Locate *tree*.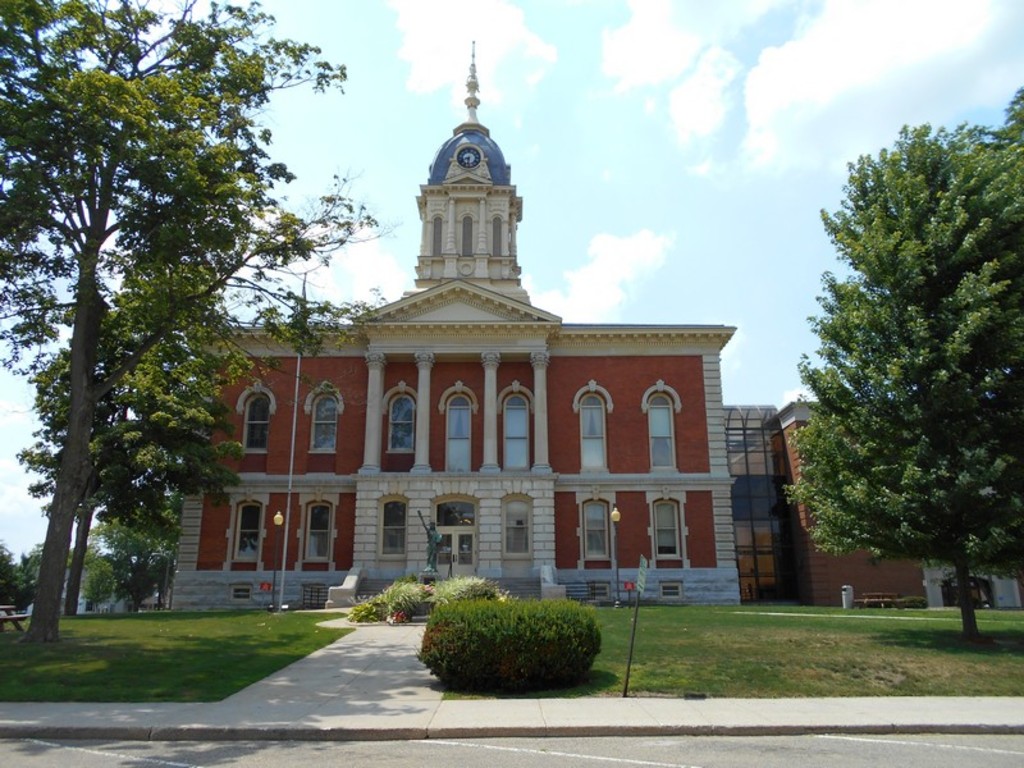
Bounding box: rect(772, 72, 1023, 657).
